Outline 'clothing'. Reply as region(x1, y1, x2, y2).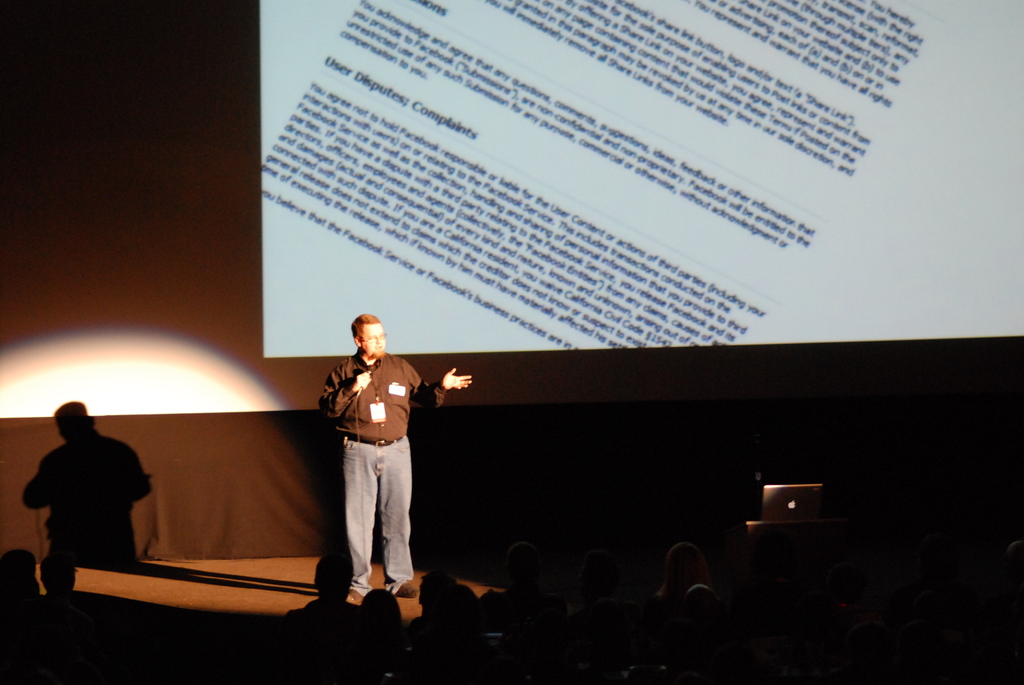
region(314, 349, 445, 602).
